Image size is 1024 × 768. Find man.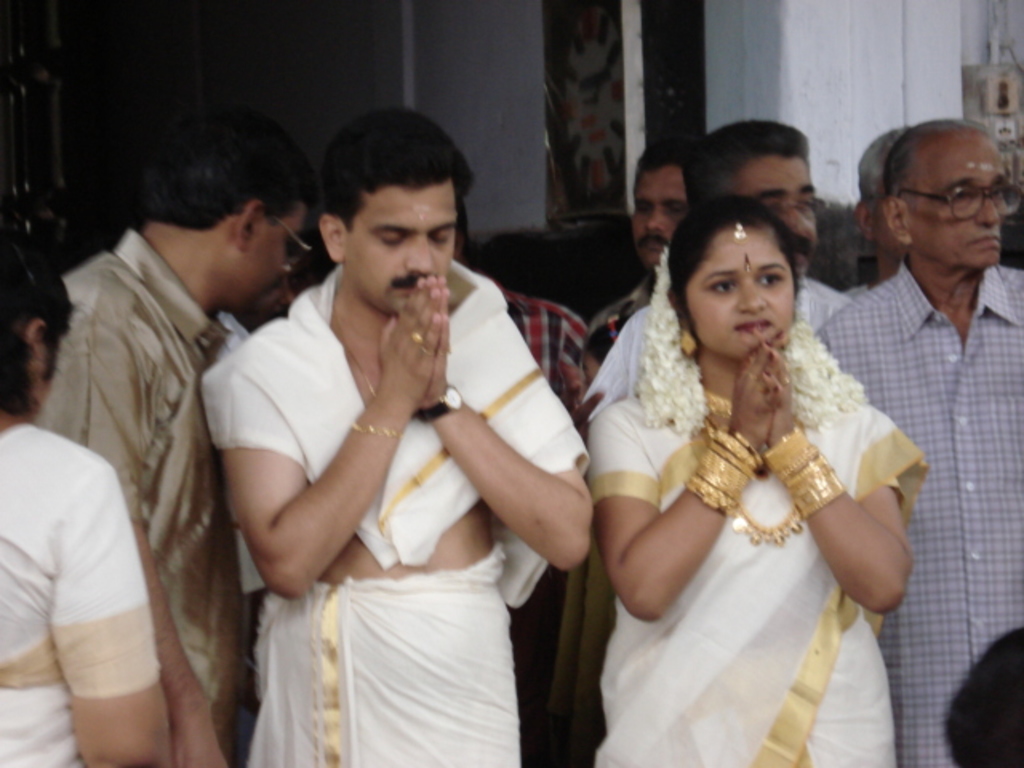
l=814, t=107, r=1022, b=766.
